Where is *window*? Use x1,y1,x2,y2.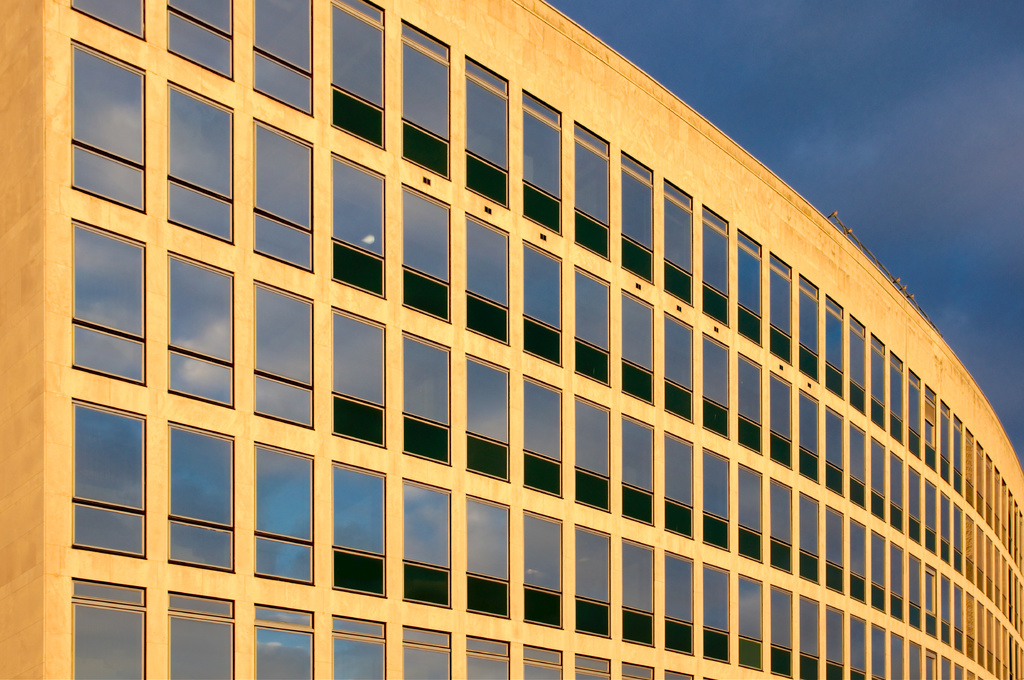
937,399,952,488.
